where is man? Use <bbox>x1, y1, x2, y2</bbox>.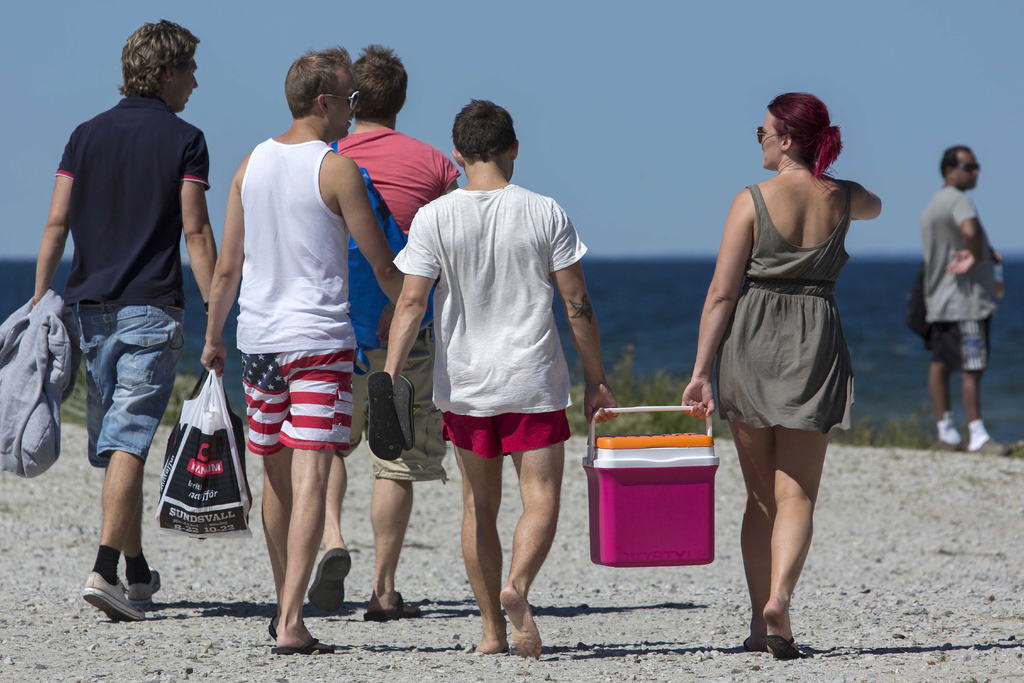
<bbox>921, 143, 1020, 462</bbox>.
